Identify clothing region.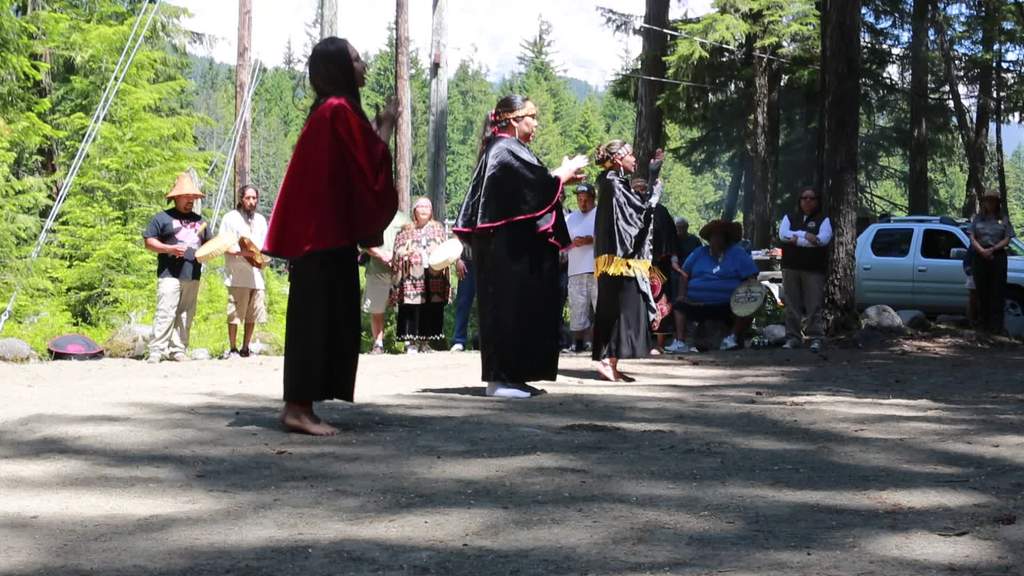
Region: crop(449, 100, 568, 385).
